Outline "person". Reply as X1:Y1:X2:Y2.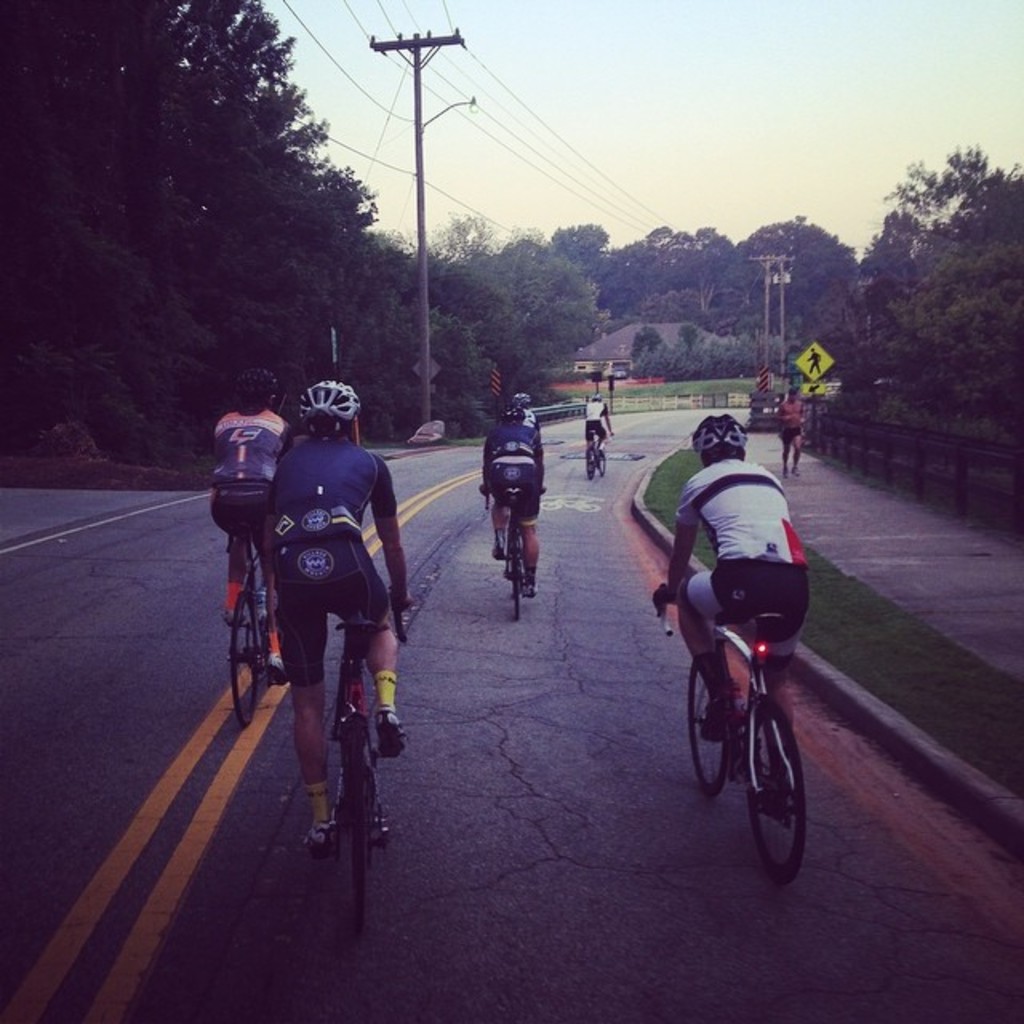
584:390:598:445.
